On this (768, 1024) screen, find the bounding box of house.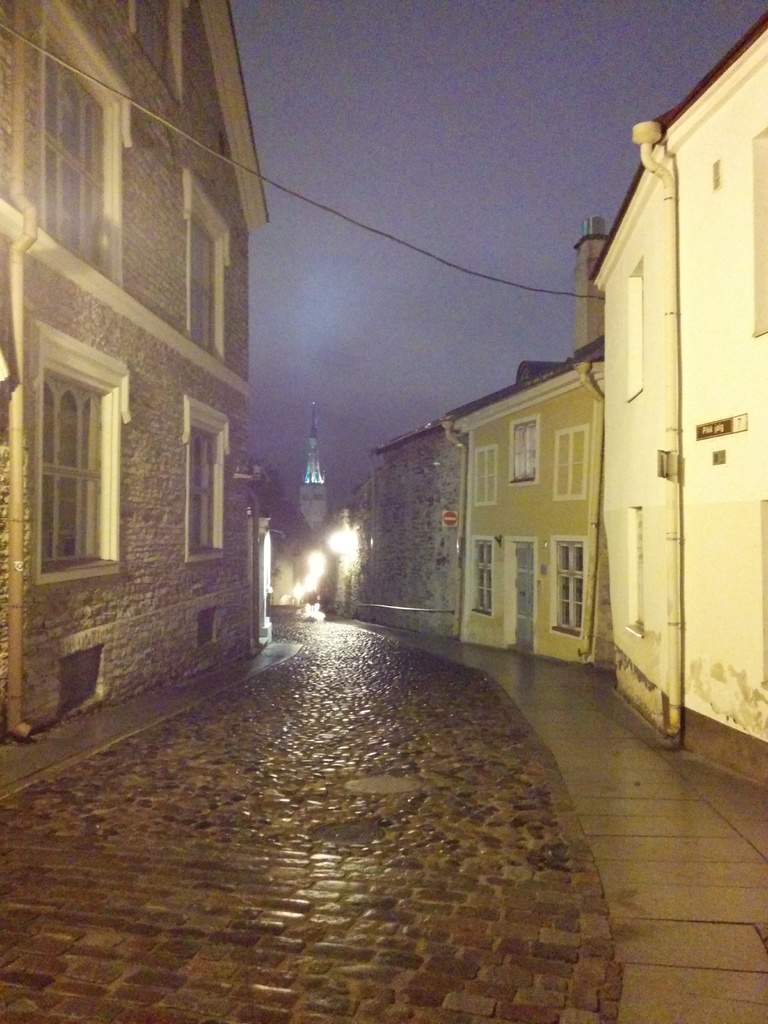
Bounding box: <bbox>461, 204, 611, 682</bbox>.
